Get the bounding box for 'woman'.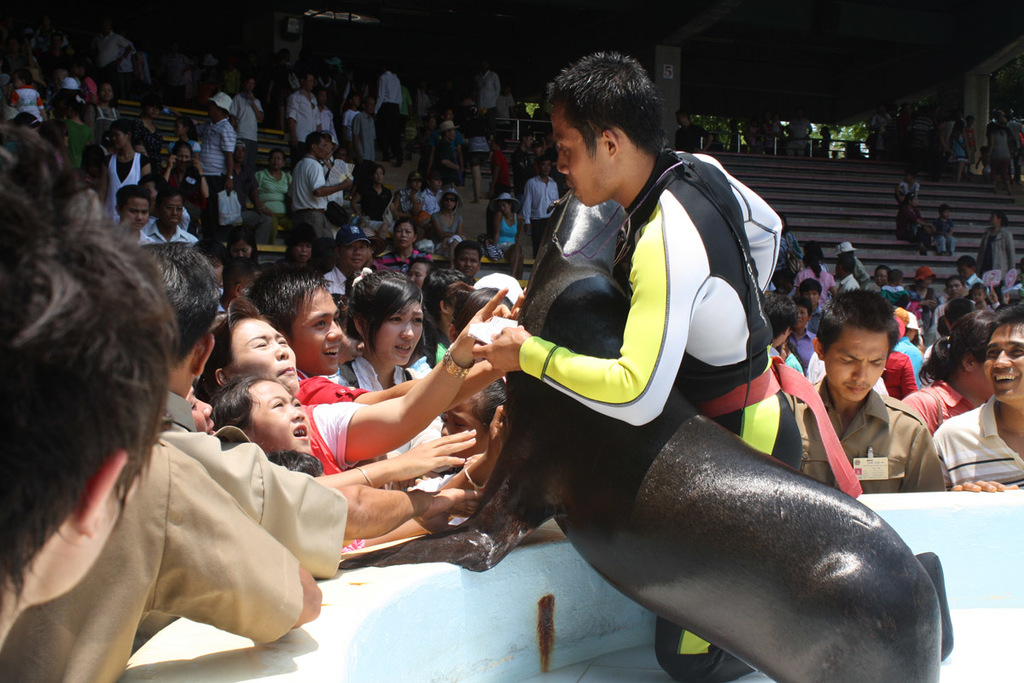
161 136 209 221.
